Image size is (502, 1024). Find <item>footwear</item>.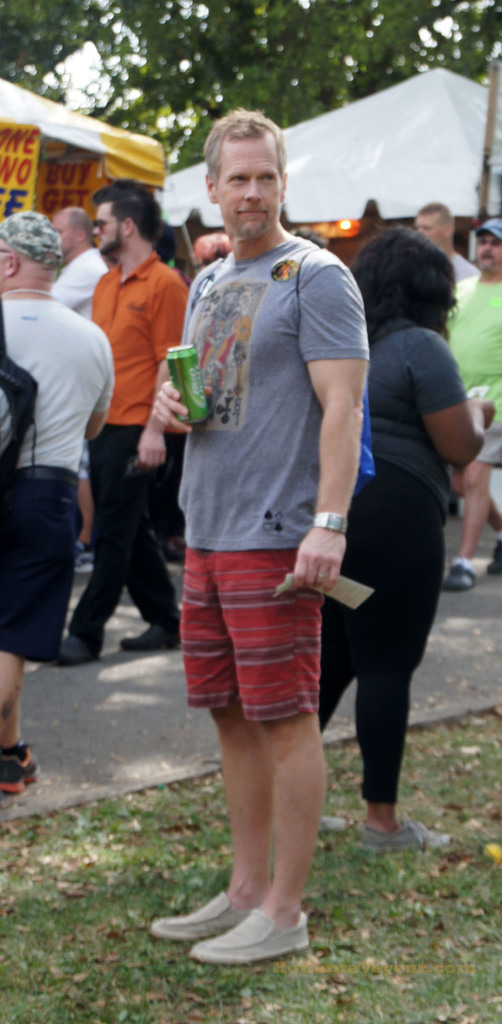
box(0, 741, 39, 796).
